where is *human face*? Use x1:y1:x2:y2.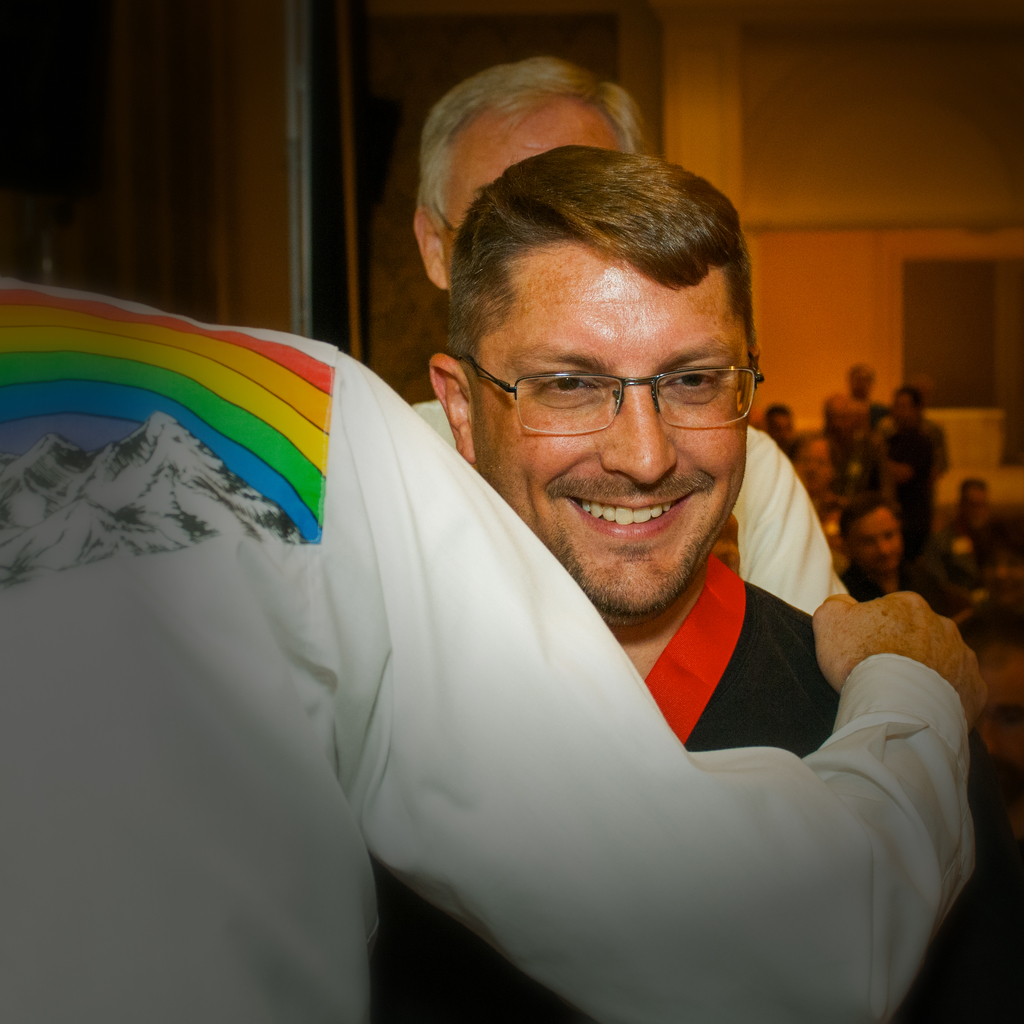
851:509:905:576.
